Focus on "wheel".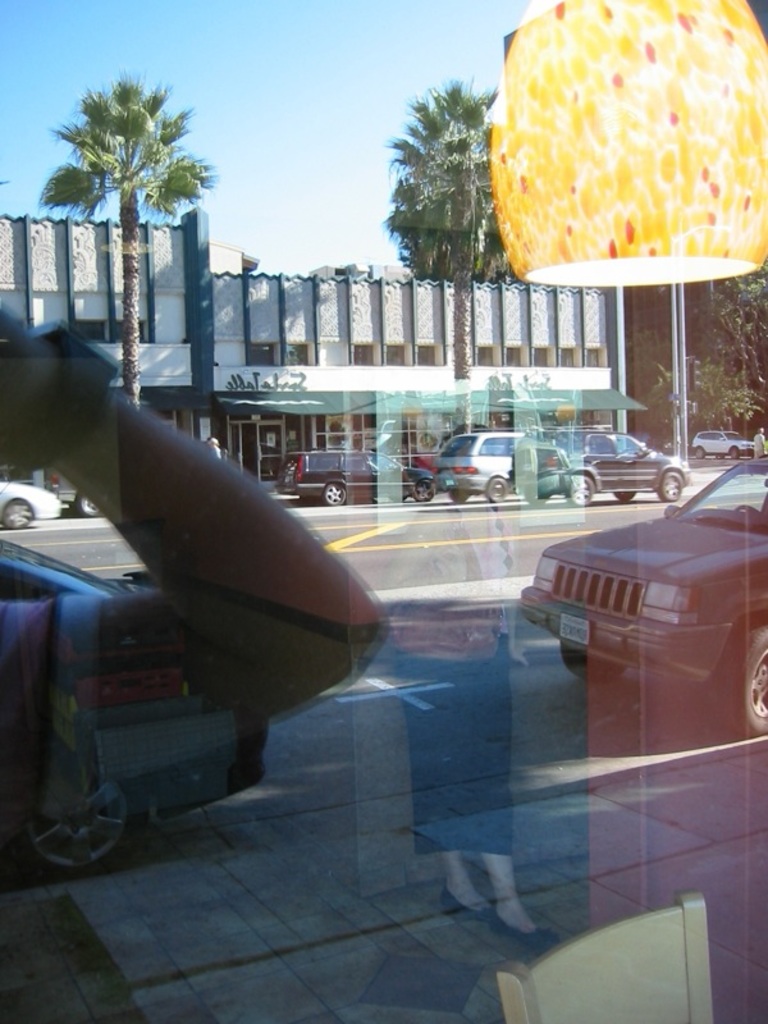
Focused at [left=717, top=457, right=722, bottom=460].
